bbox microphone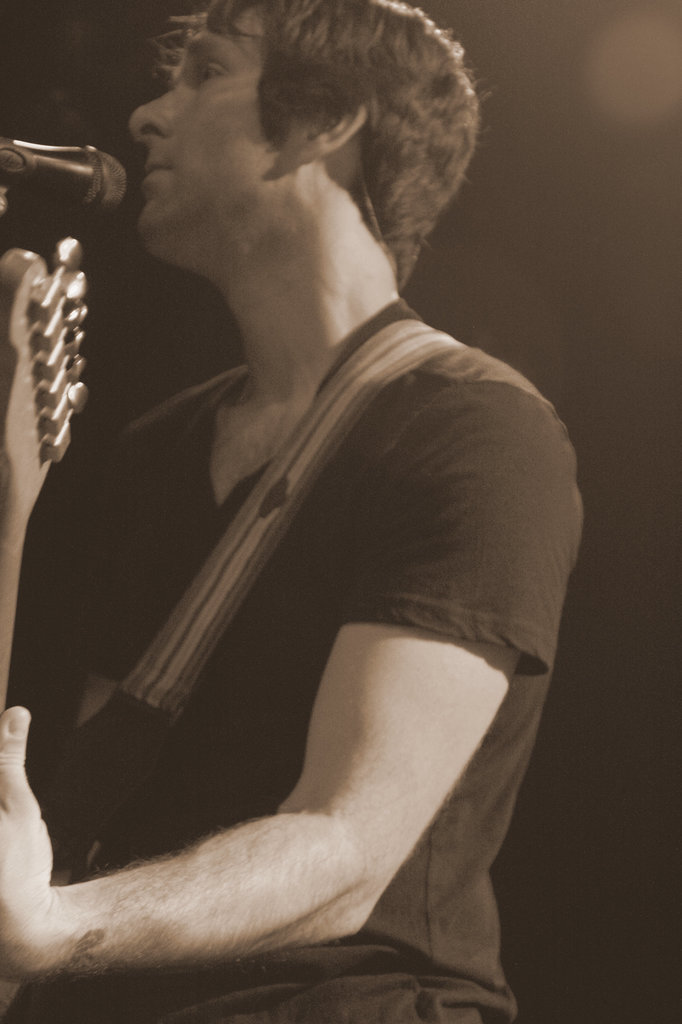
pyautogui.locateOnScreen(0, 134, 132, 198)
